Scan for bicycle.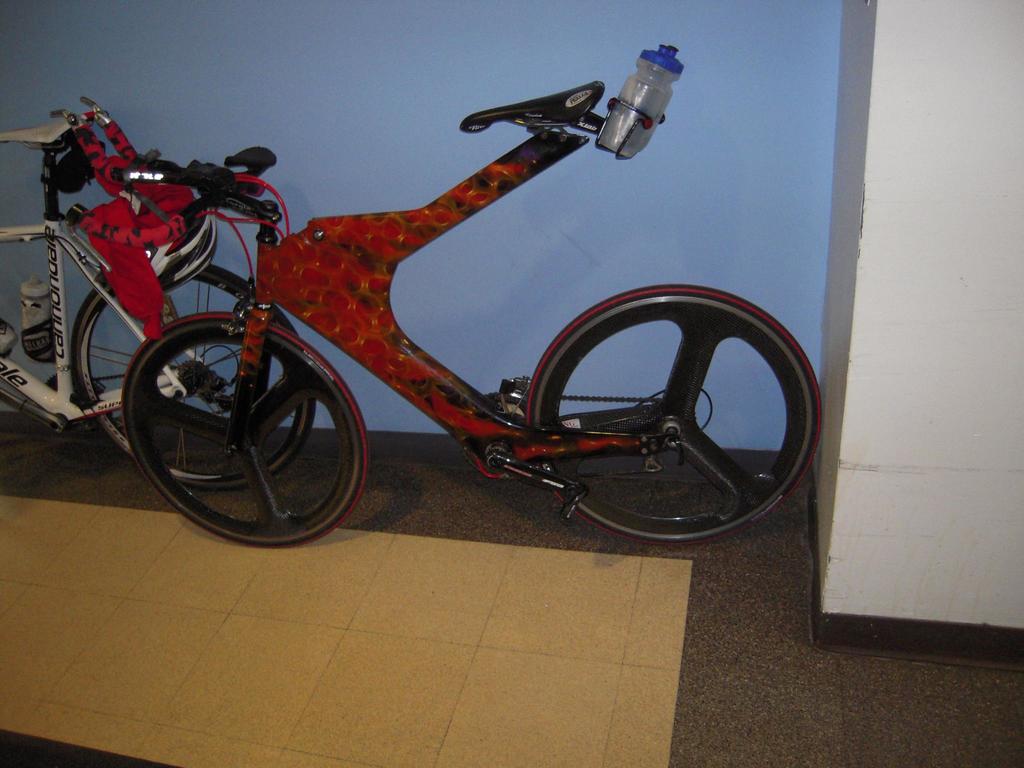
Scan result: rect(43, 53, 849, 562).
